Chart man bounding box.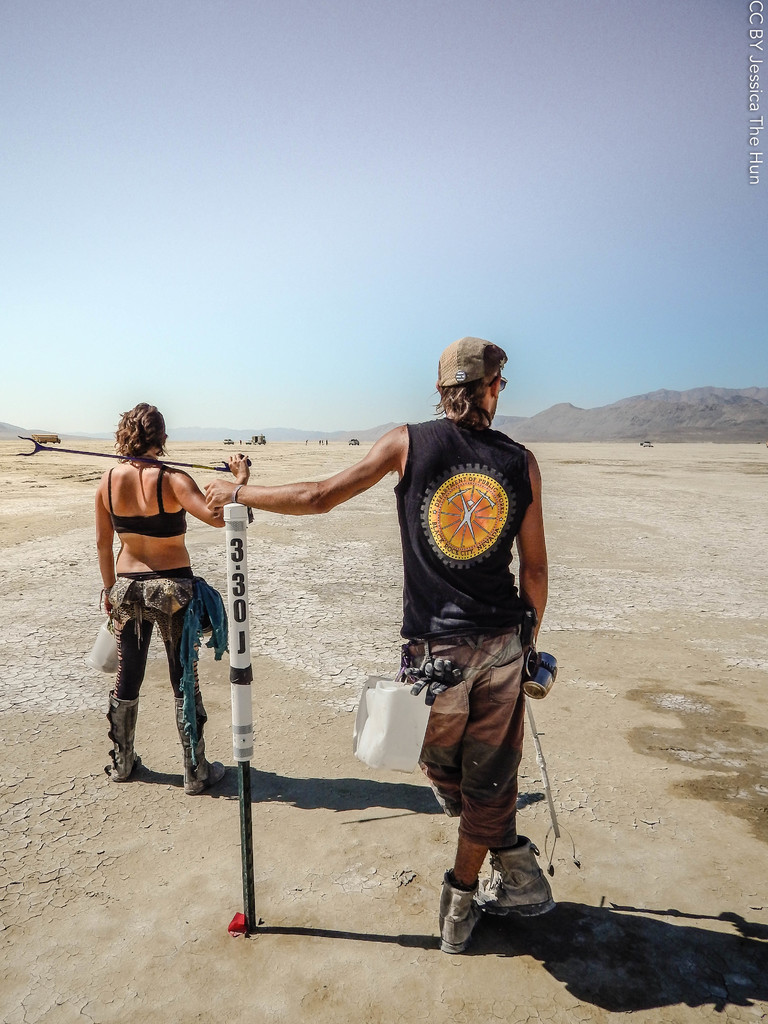
Charted: Rect(261, 368, 567, 880).
